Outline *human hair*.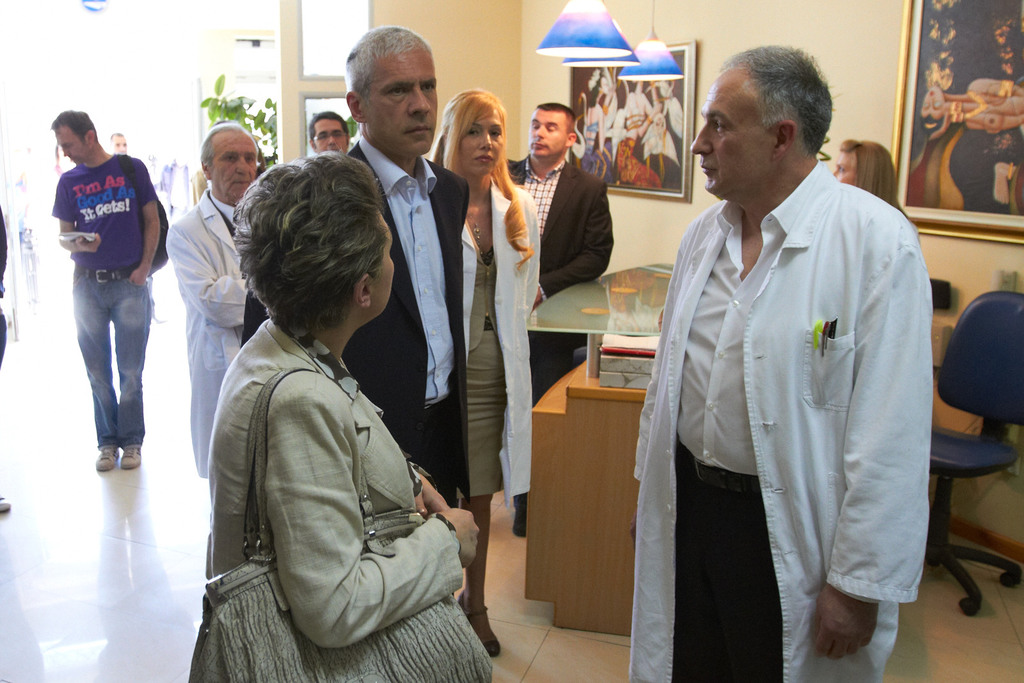
Outline: detection(840, 138, 904, 209).
